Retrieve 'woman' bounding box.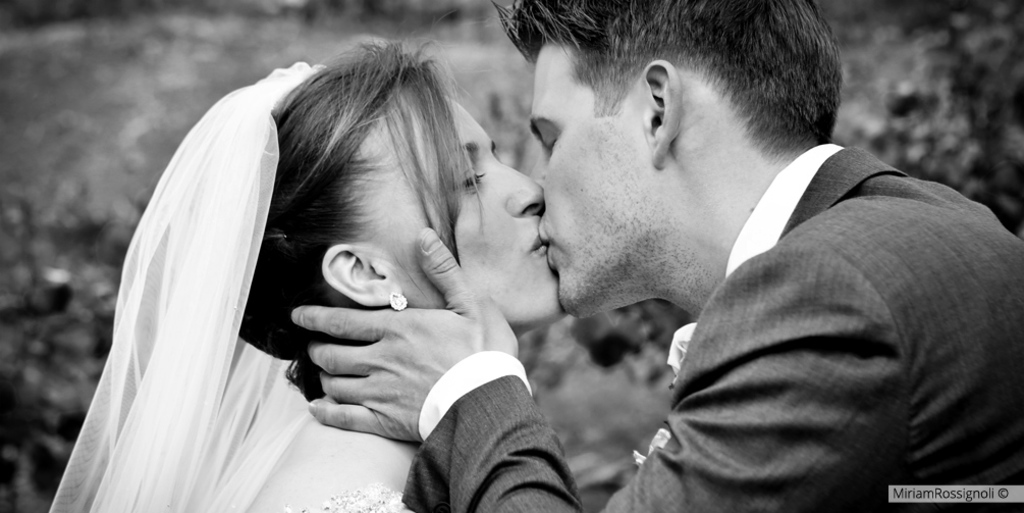
Bounding box: [x1=41, y1=39, x2=589, y2=502].
